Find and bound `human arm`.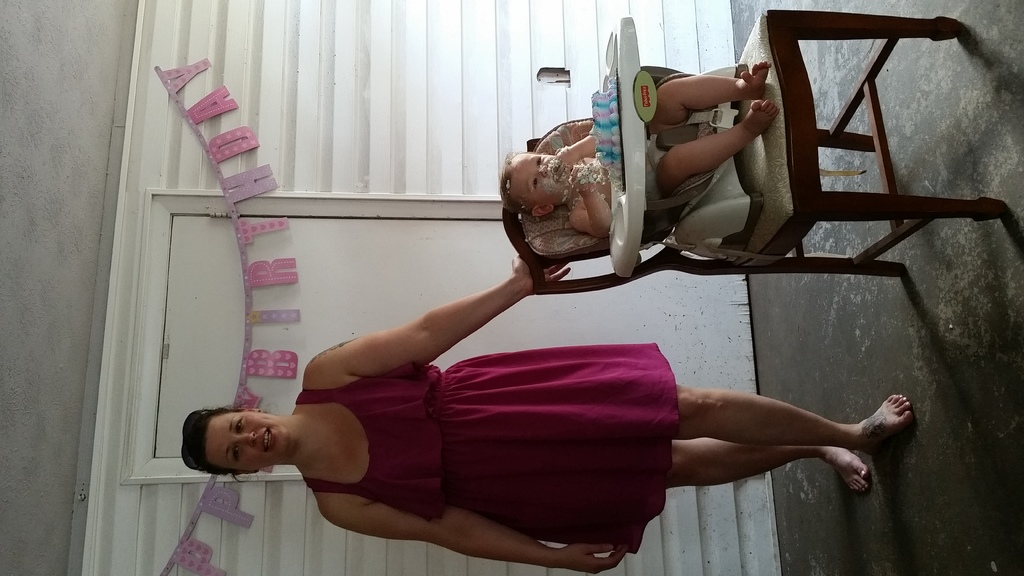
Bound: 316,461,637,574.
